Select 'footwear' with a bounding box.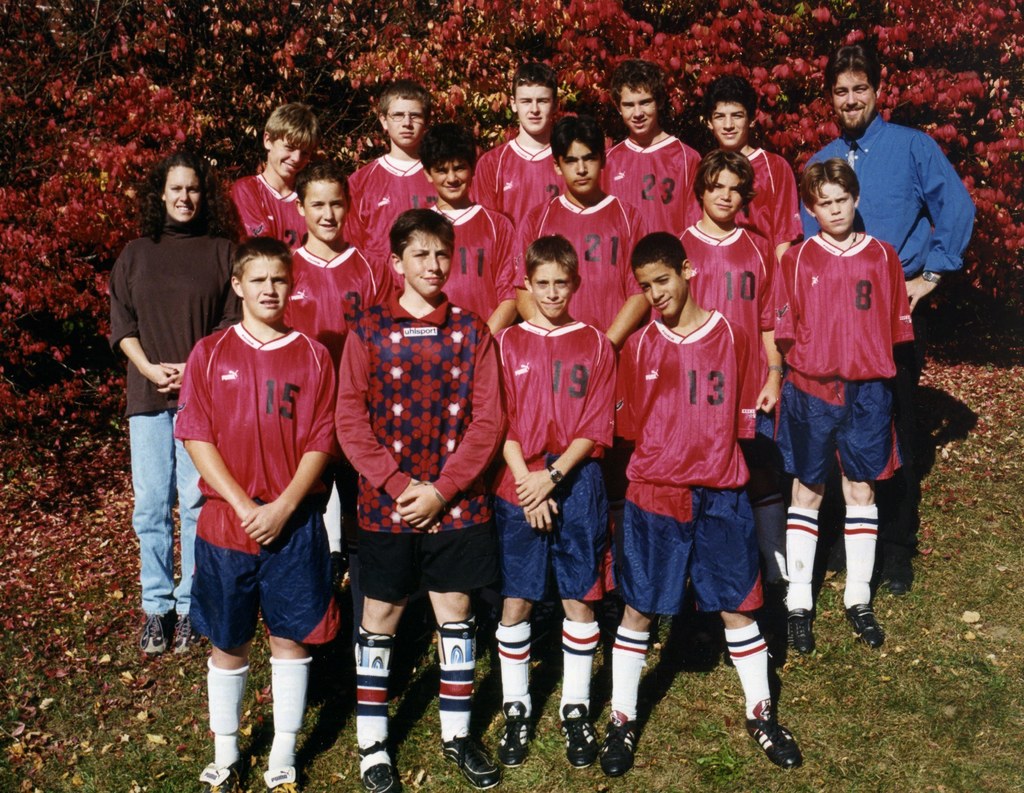
[786,608,822,654].
